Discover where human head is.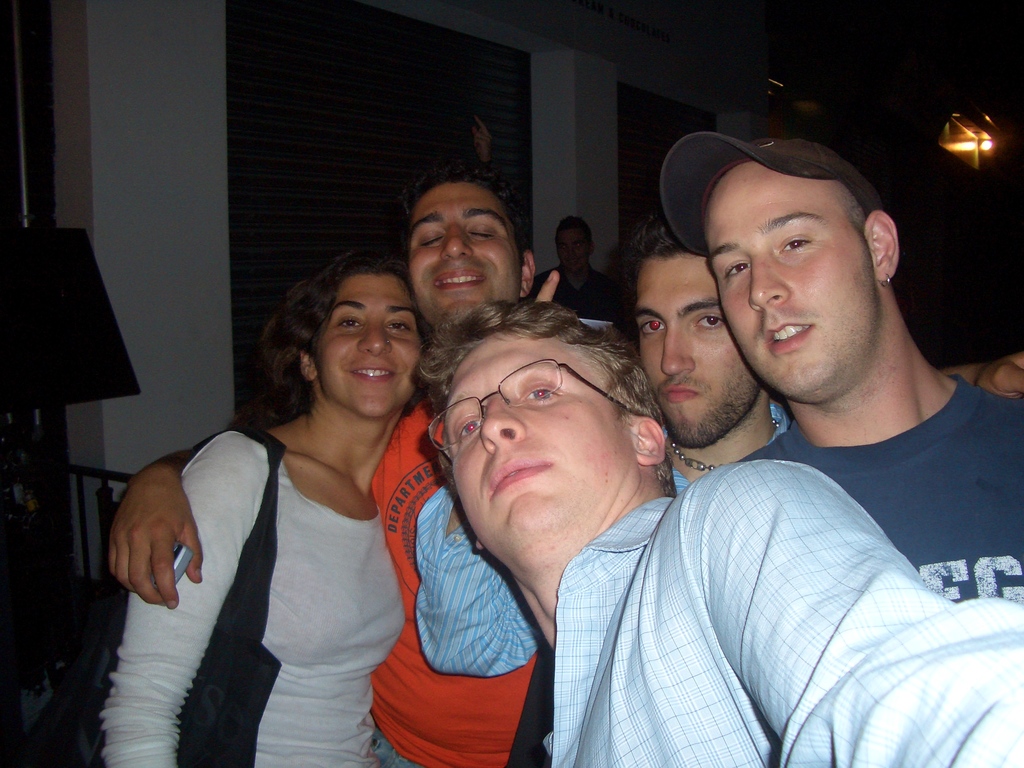
Discovered at locate(443, 295, 673, 574).
